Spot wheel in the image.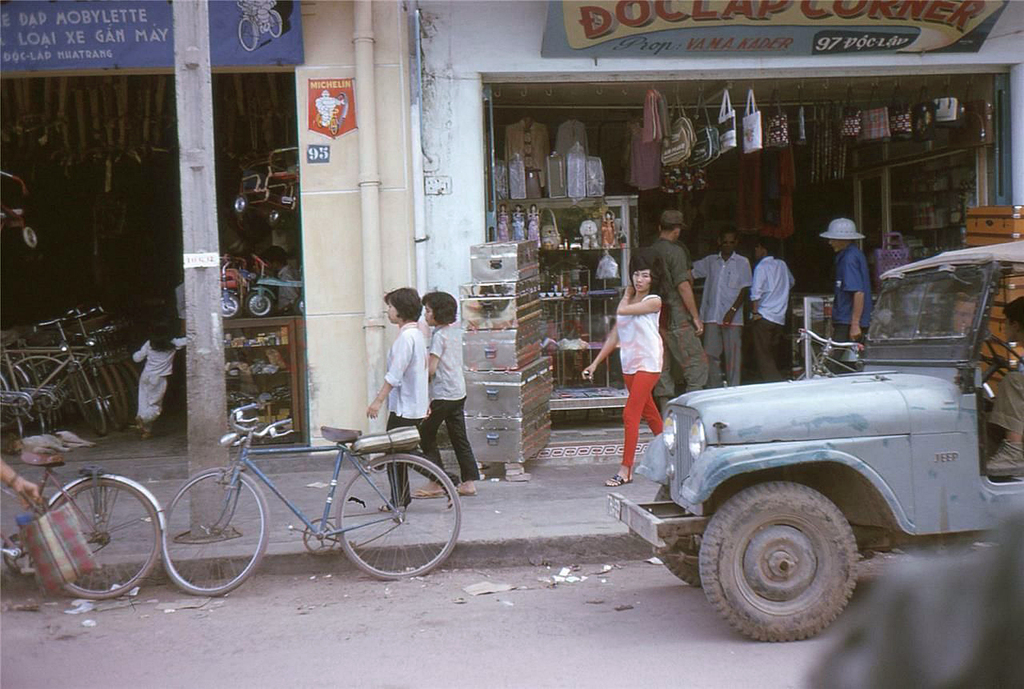
wheel found at x1=978, y1=338, x2=1023, y2=379.
